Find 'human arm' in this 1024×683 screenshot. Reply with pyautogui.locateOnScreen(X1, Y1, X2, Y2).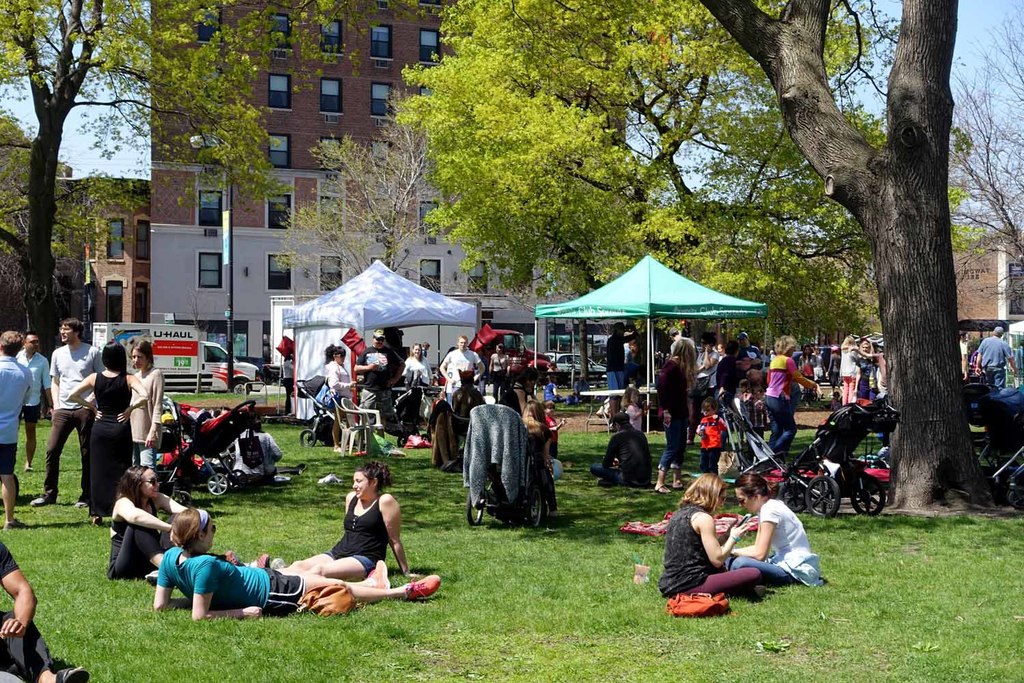
pyautogui.locateOnScreen(434, 352, 449, 383).
